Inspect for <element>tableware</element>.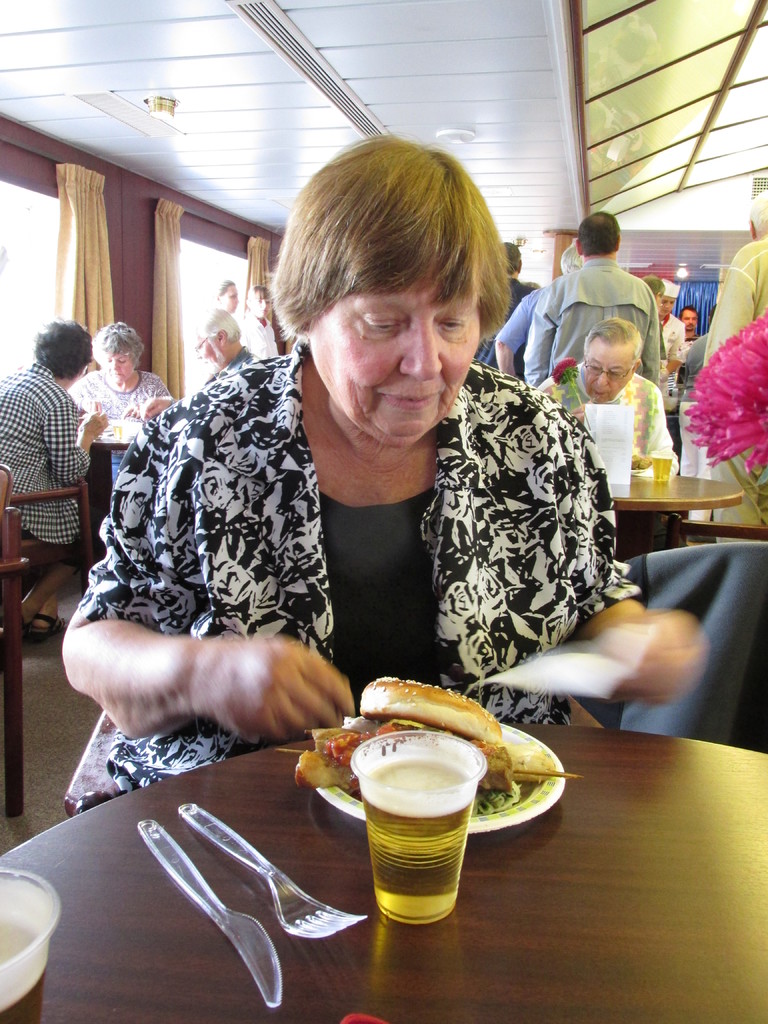
Inspection: <region>113, 423, 122, 436</region>.
